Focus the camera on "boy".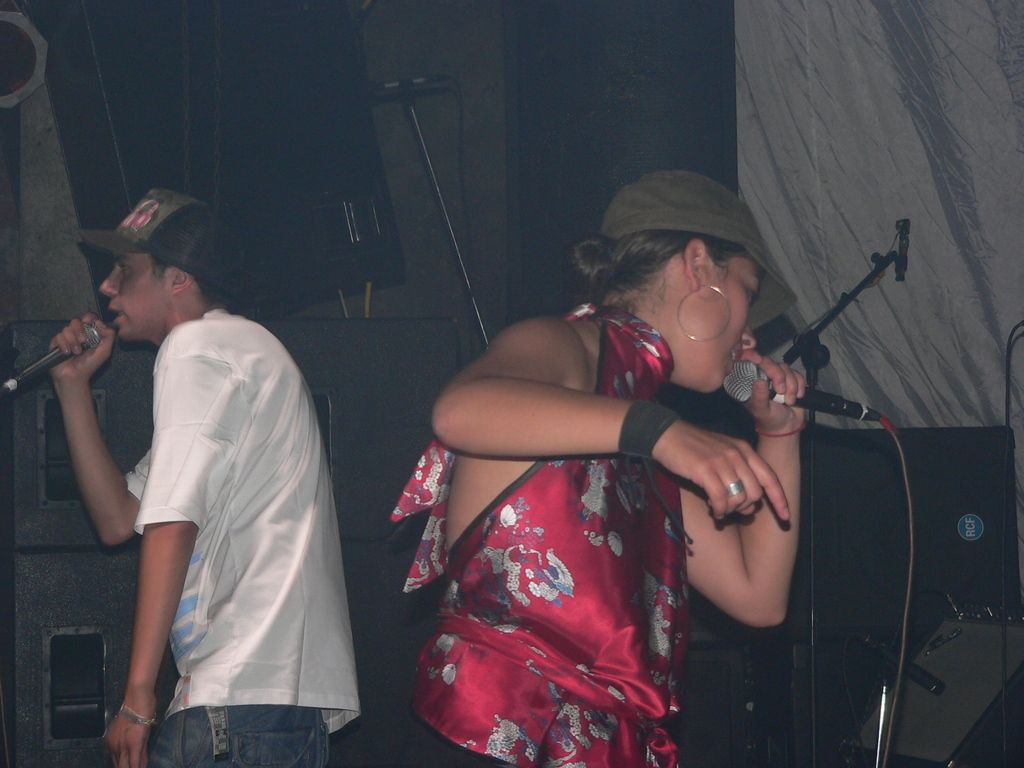
Focus region: x1=47, y1=189, x2=359, y2=767.
